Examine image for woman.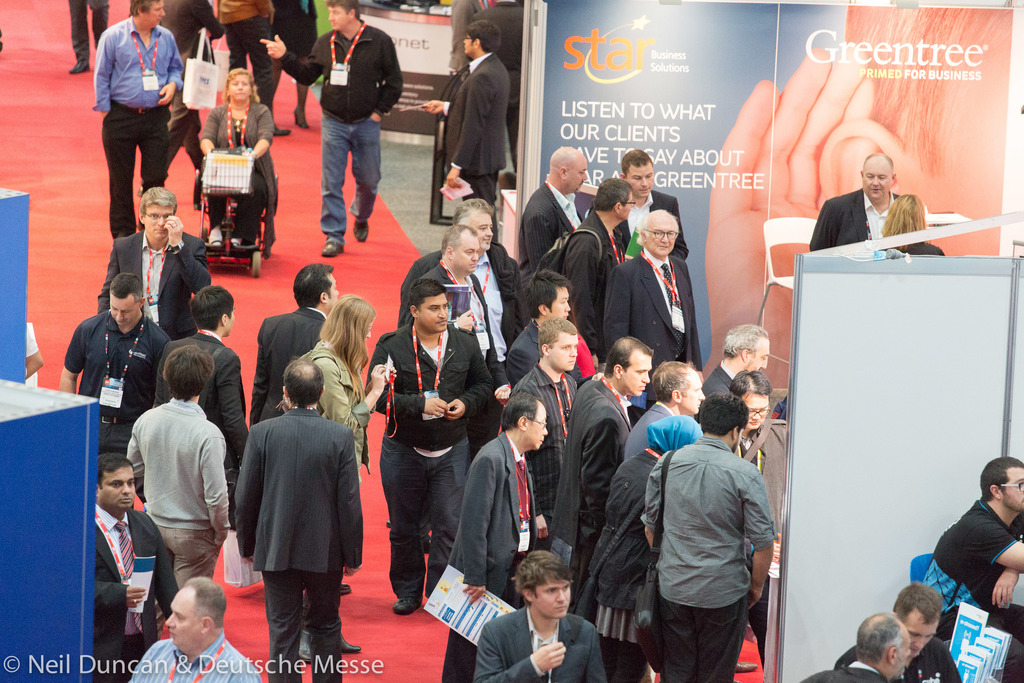
Examination result: bbox=(300, 292, 394, 465).
